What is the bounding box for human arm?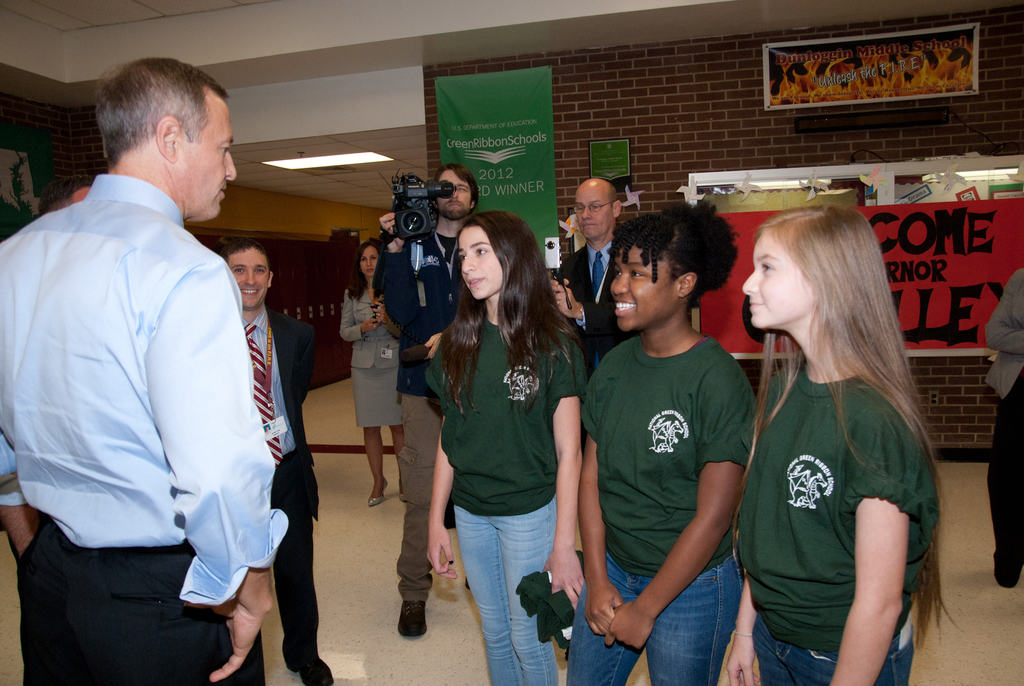
bbox(376, 204, 420, 338).
